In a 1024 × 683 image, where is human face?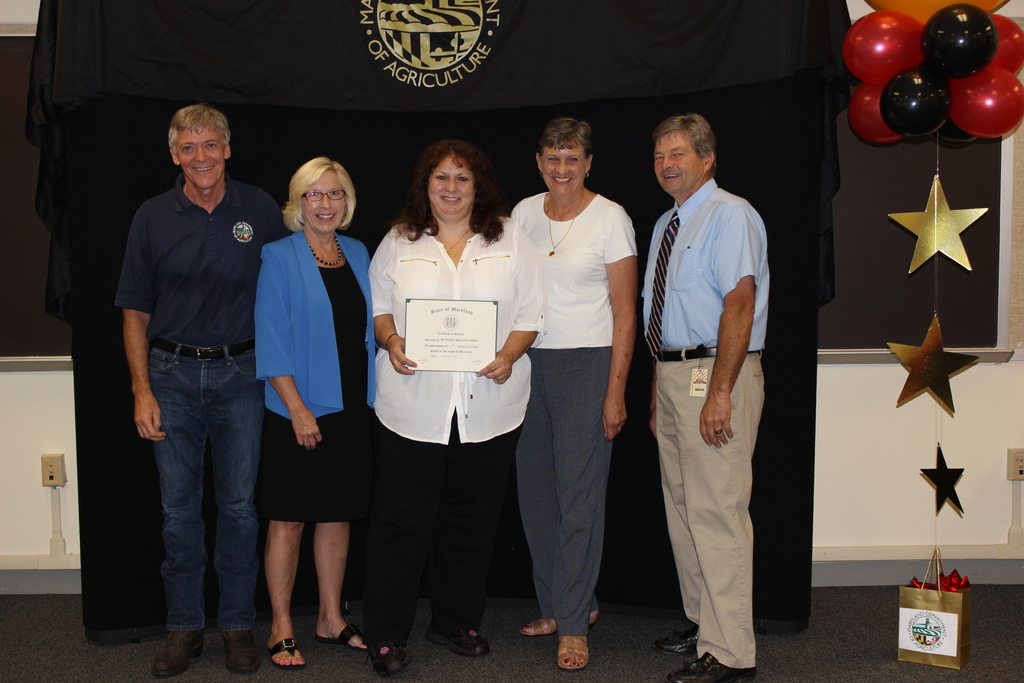
box(648, 133, 705, 194).
